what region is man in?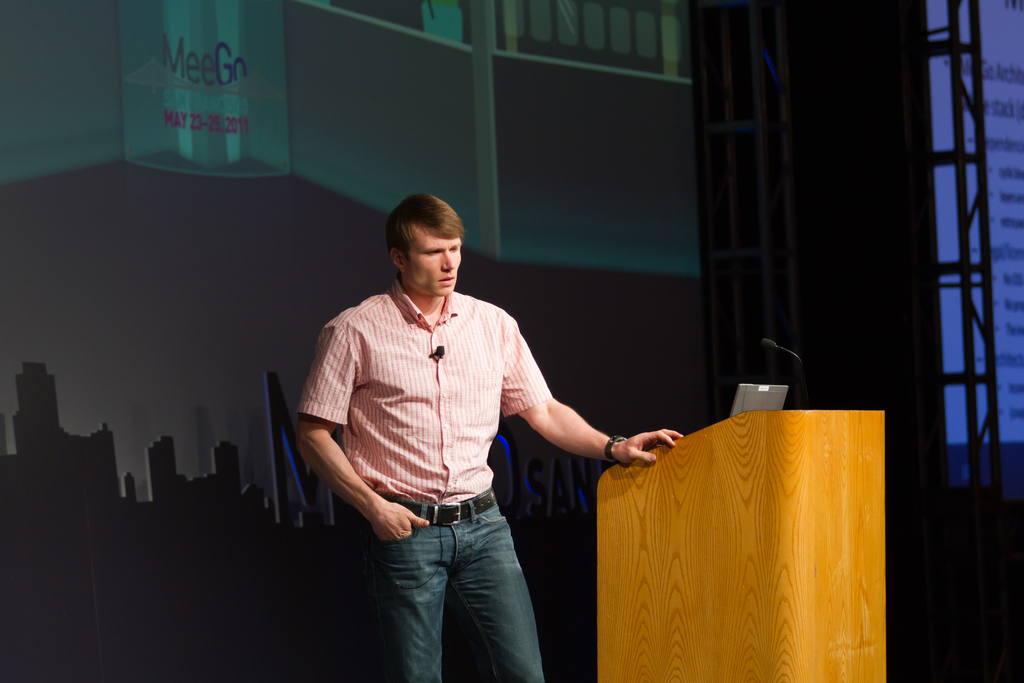
bbox=[291, 197, 682, 682].
